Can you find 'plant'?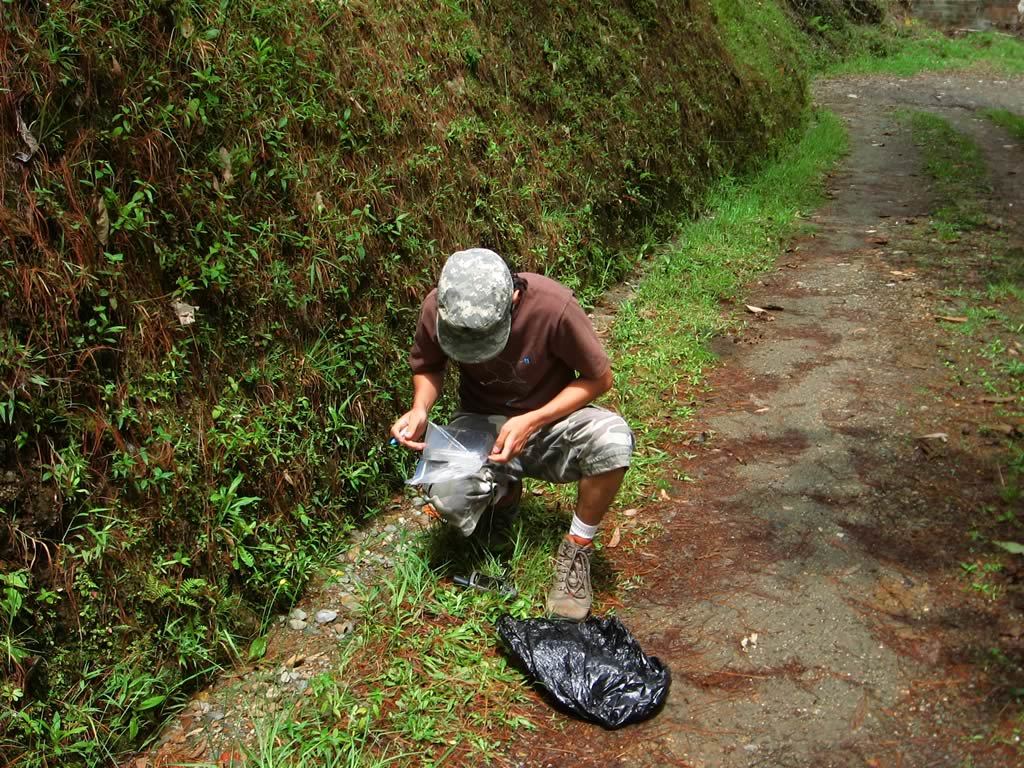
Yes, bounding box: box=[32, 12, 74, 70].
